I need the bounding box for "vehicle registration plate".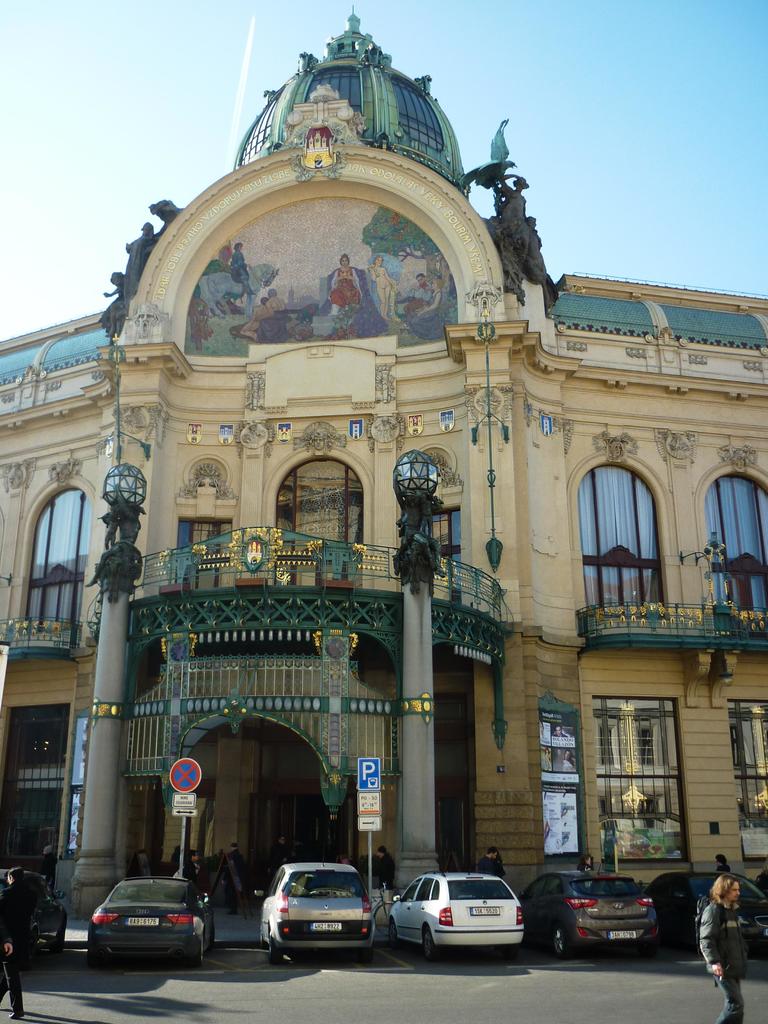
Here it is: <box>121,913,156,930</box>.
